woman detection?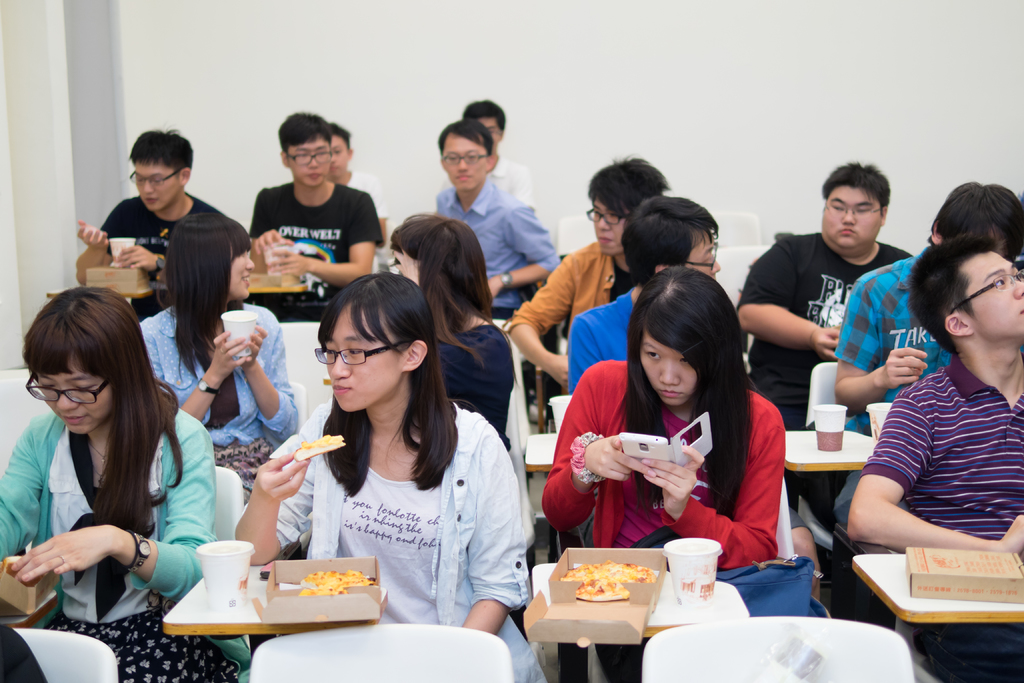
l=0, t=284, r=245, b=682
